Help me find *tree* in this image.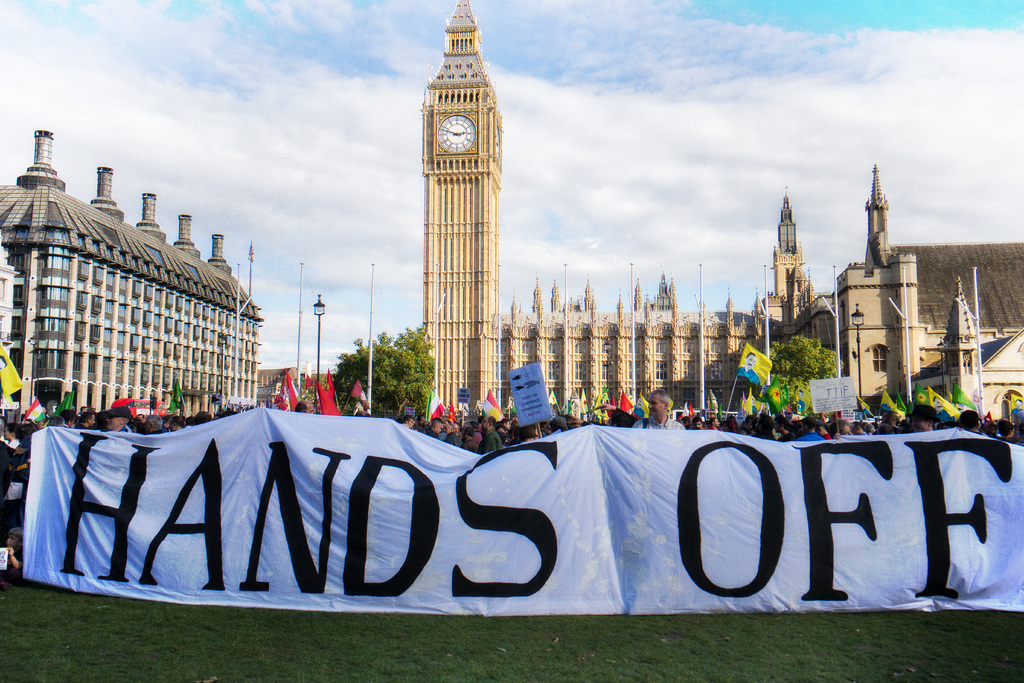
Found it: Rect(765, 332, 847, 413).
